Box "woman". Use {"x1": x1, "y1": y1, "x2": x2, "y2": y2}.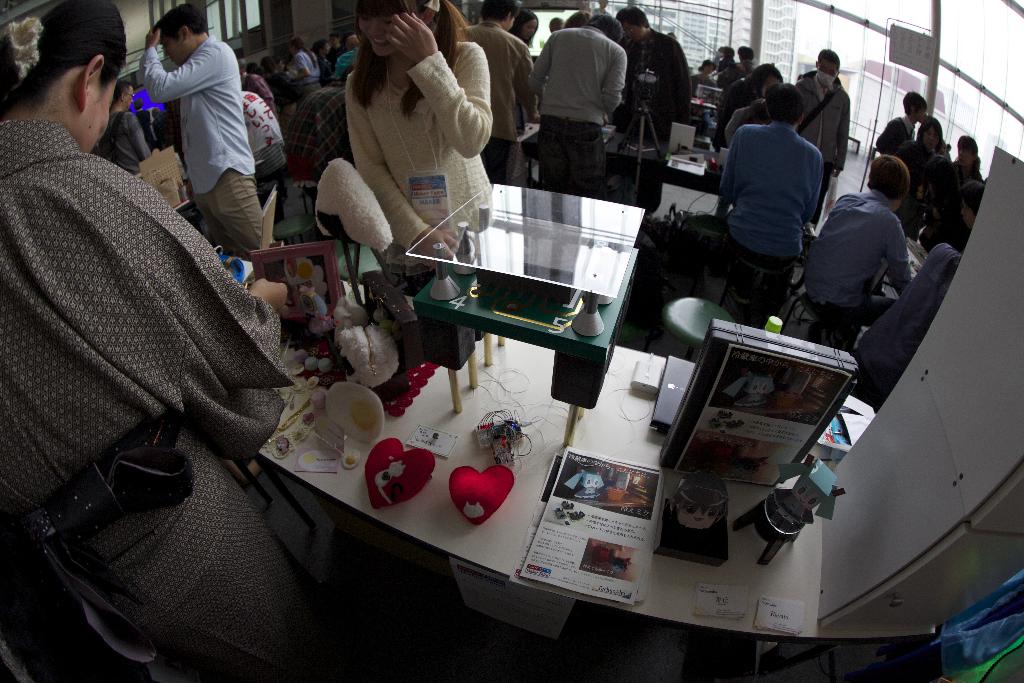
{"x1": 294, "y1": 0, "x2": 527, "y2": 292}.
